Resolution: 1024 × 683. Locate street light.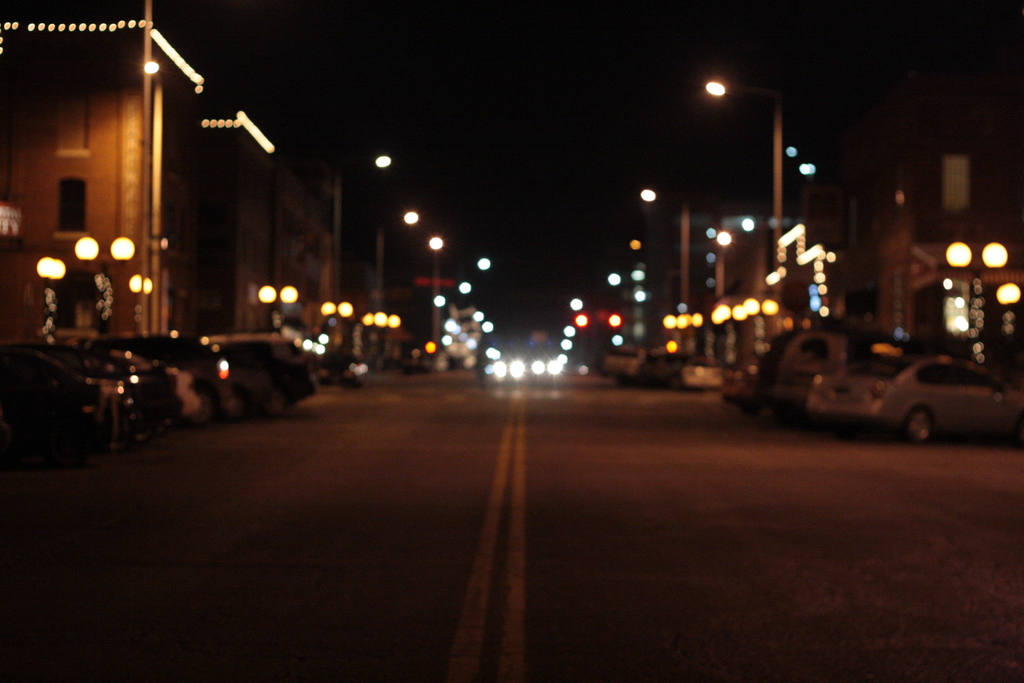
pyautogui.locateOnScreen(69, 235, 136, 337).
